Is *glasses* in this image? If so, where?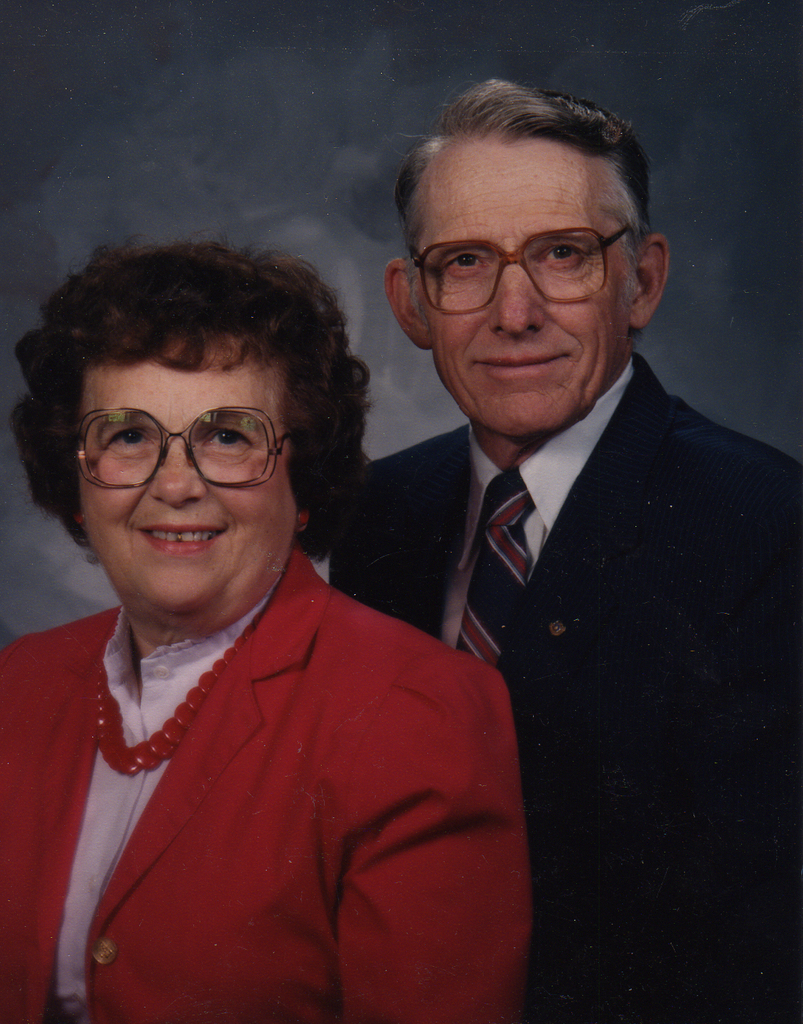
Yes, at [32,398,298,496].
